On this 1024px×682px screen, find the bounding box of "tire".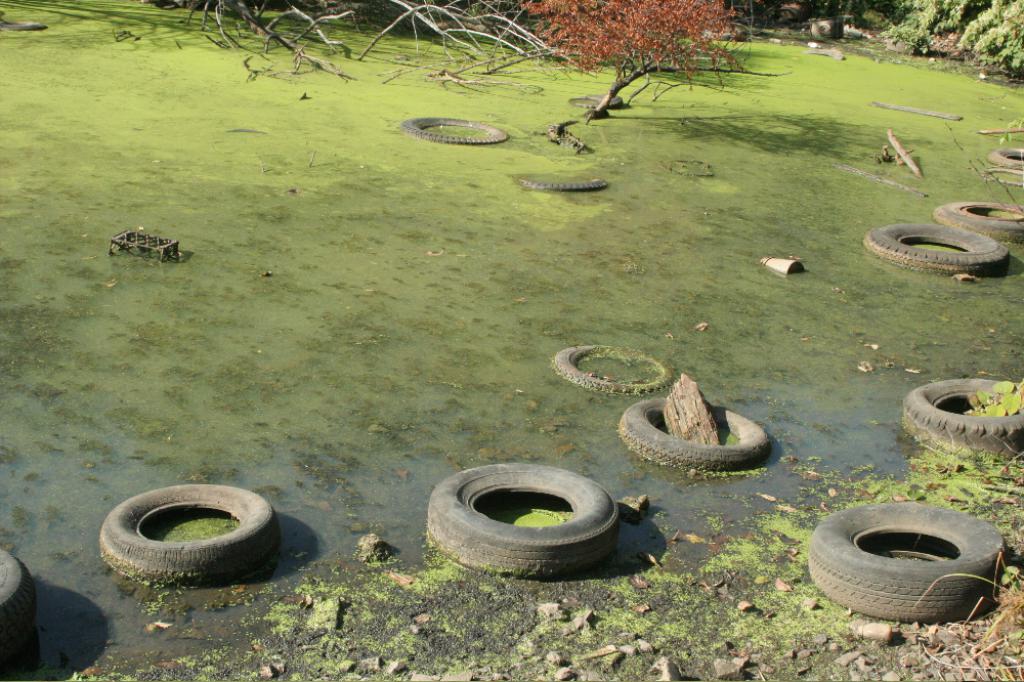
Bounding box: crop(424, 463, 642, 586).
